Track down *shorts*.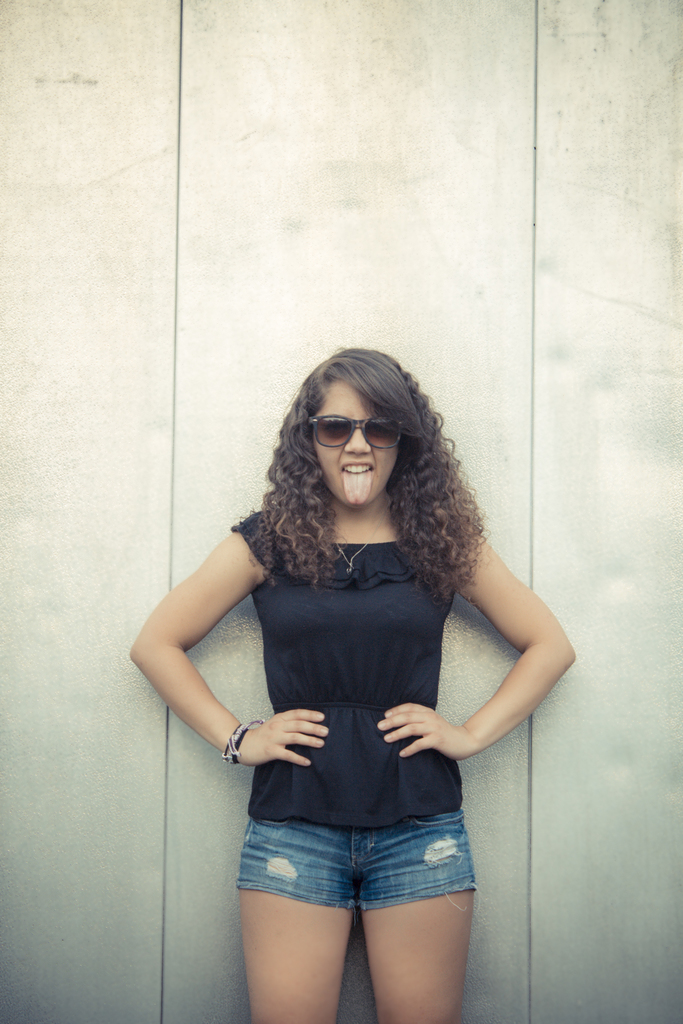
Tracked to locate(223, 818, 497, 937).
